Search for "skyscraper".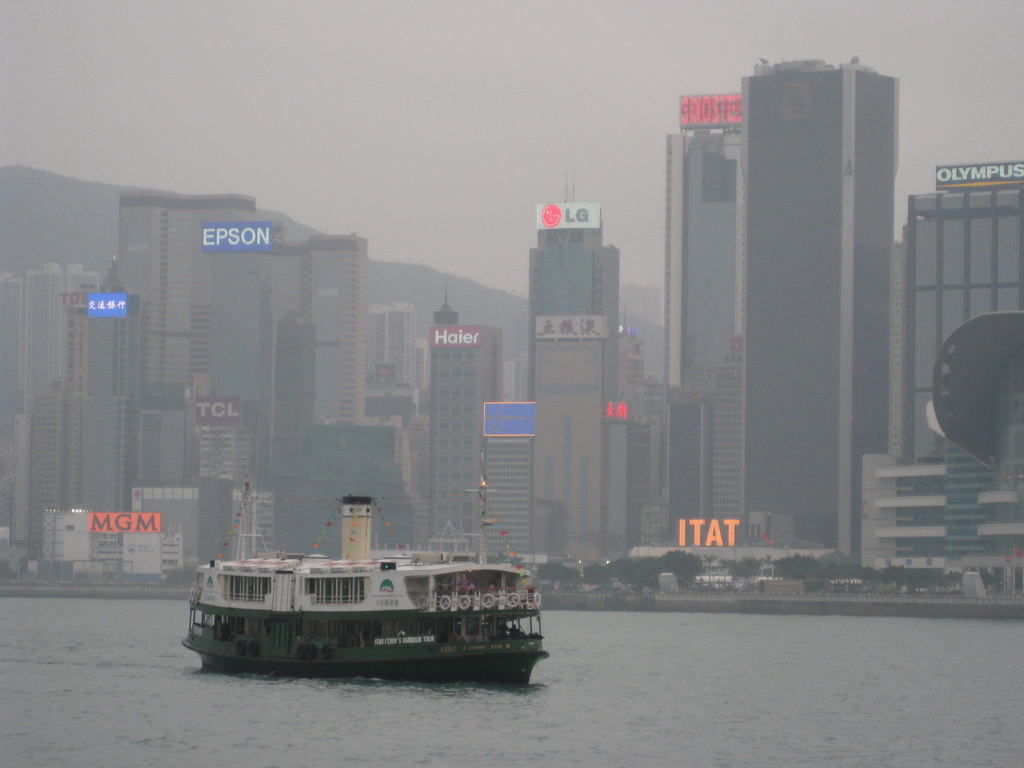
Found at {"left": 621, "top": 88, "right": 753, "bottom": 543}.
